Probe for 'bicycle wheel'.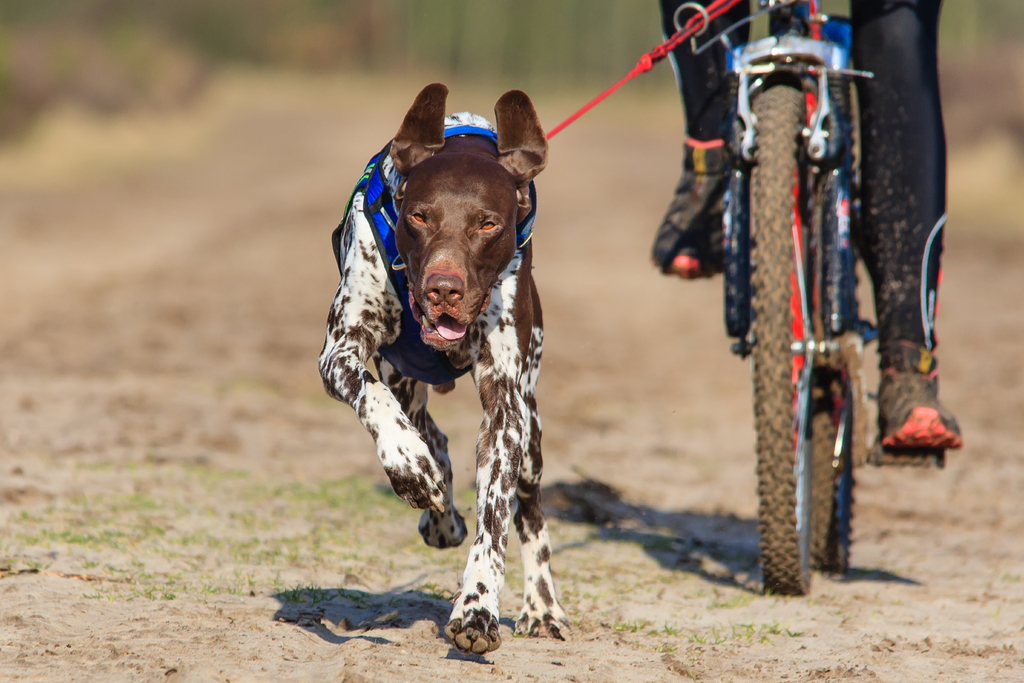
Probe result: region(804, 248, 856, 572).
